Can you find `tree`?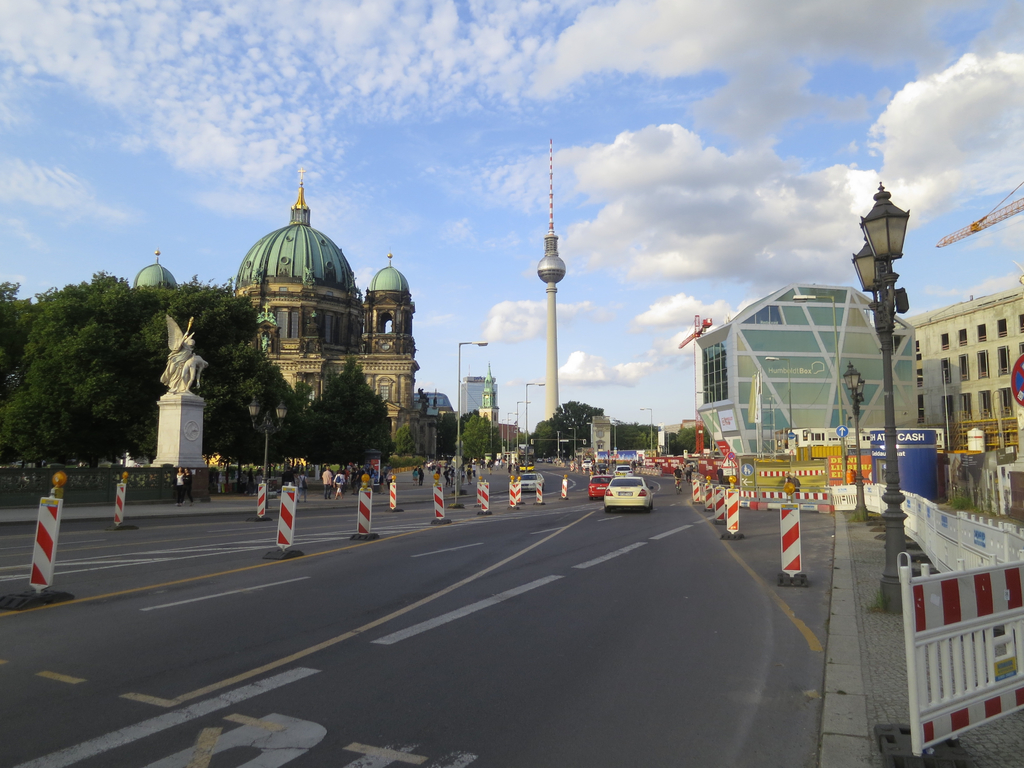
Yes, bounding box: x1=444 y1=410 x2=508 y2=466.
